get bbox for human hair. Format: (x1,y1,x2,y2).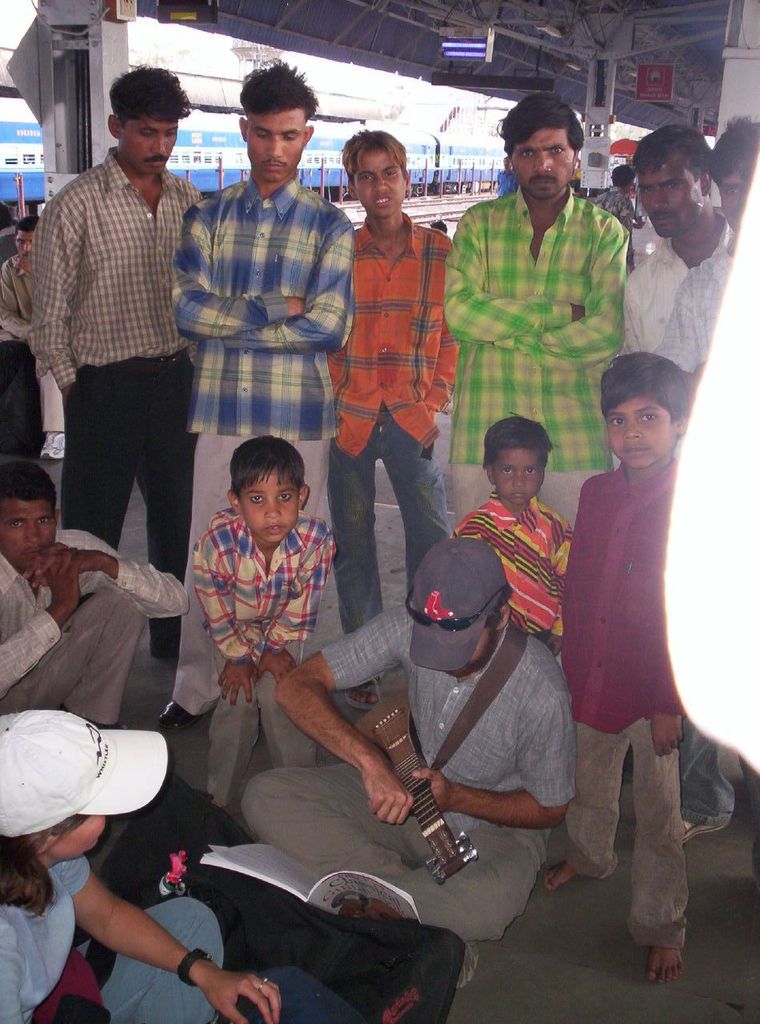
(0,454,58,511).
